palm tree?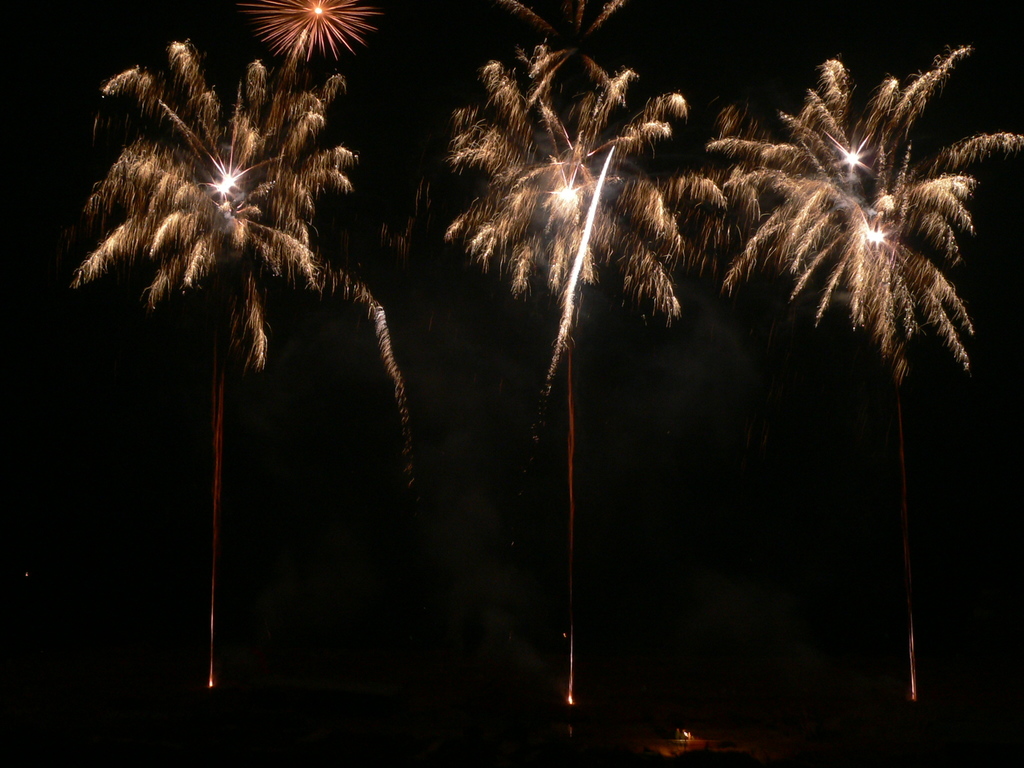
left=90, top=45, right=371, bottom=658
